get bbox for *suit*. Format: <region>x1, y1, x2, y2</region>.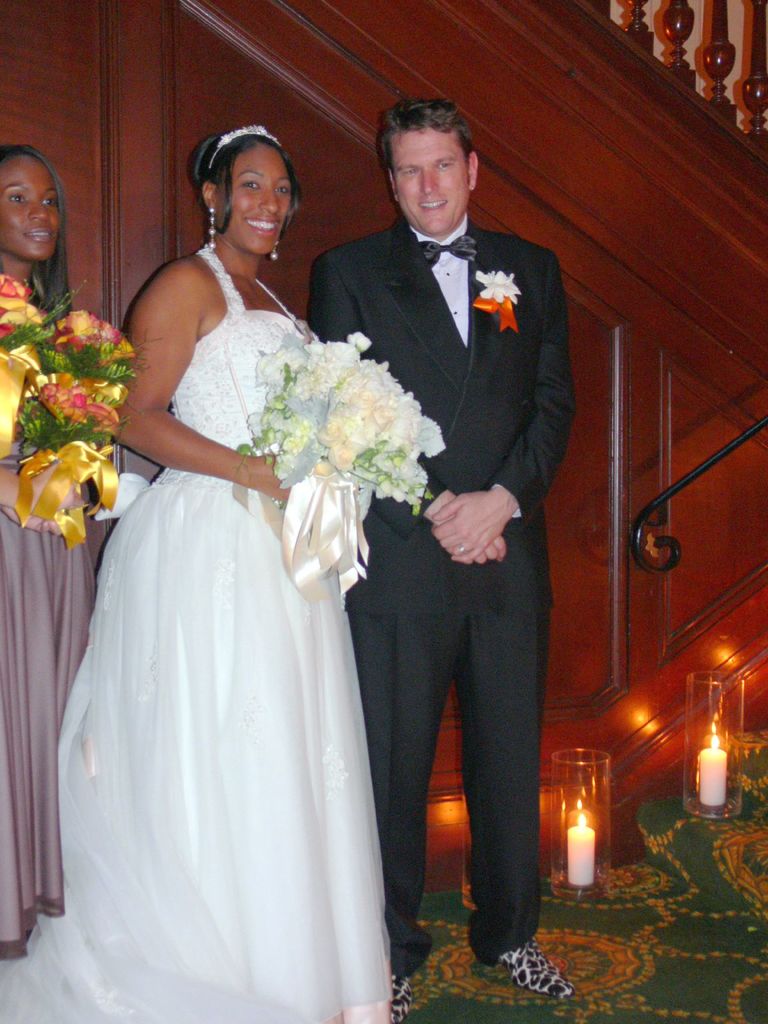
<region>329, 61, 555, 943</region>.
